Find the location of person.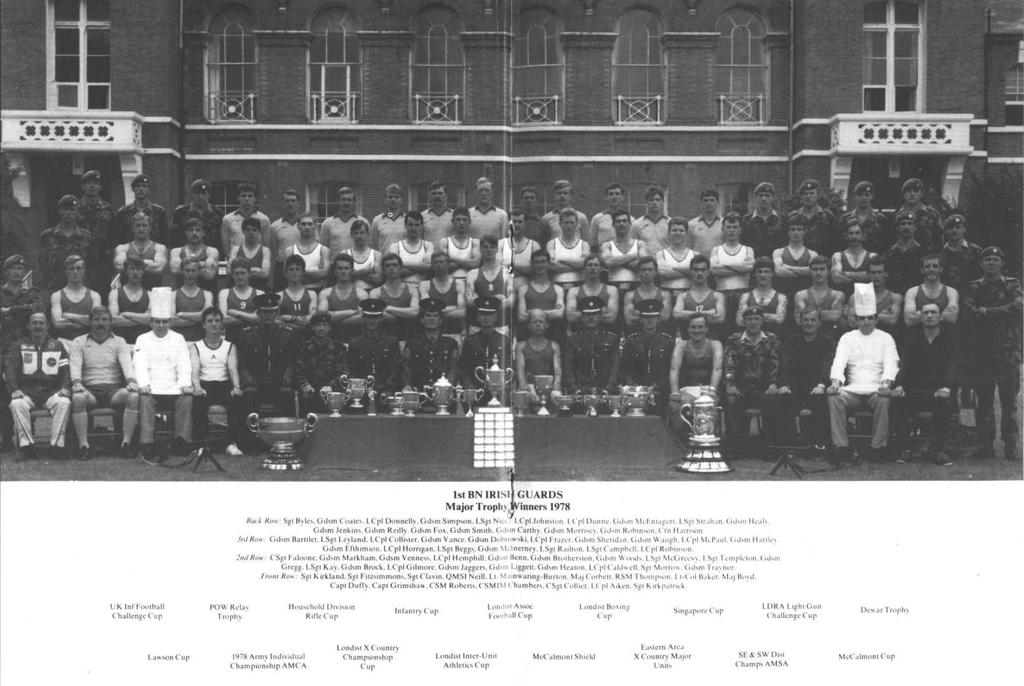
Location: <bbox>214, 216, 274, 294</bbox>.
